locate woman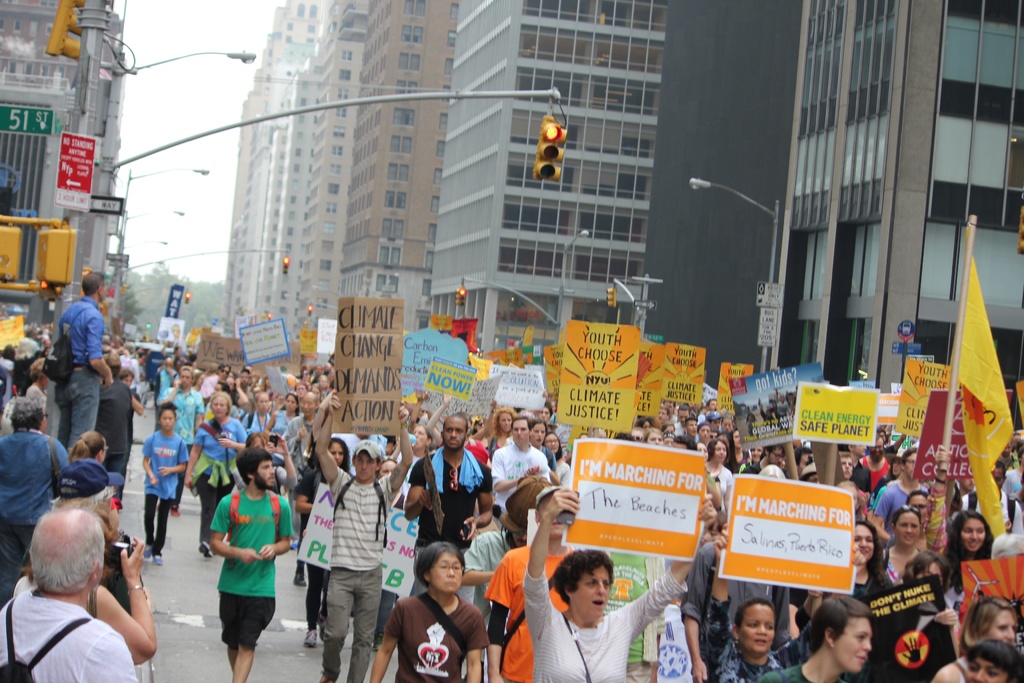
box=[68, 431, 108, 462]
